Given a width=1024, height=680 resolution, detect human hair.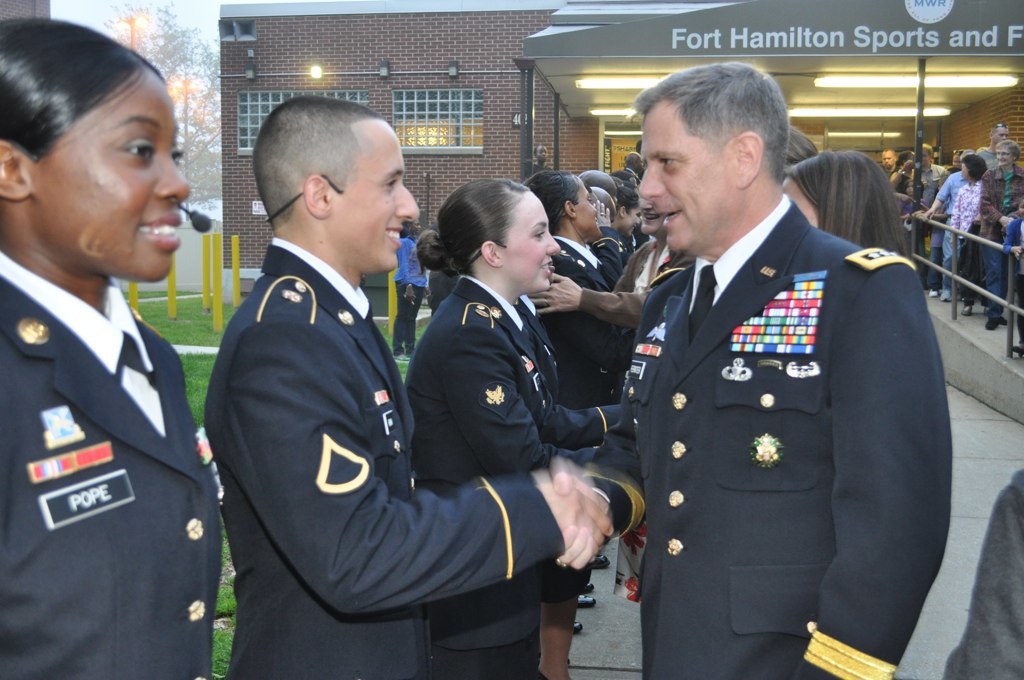
left=787, top=122, right=820, bottom=170.
